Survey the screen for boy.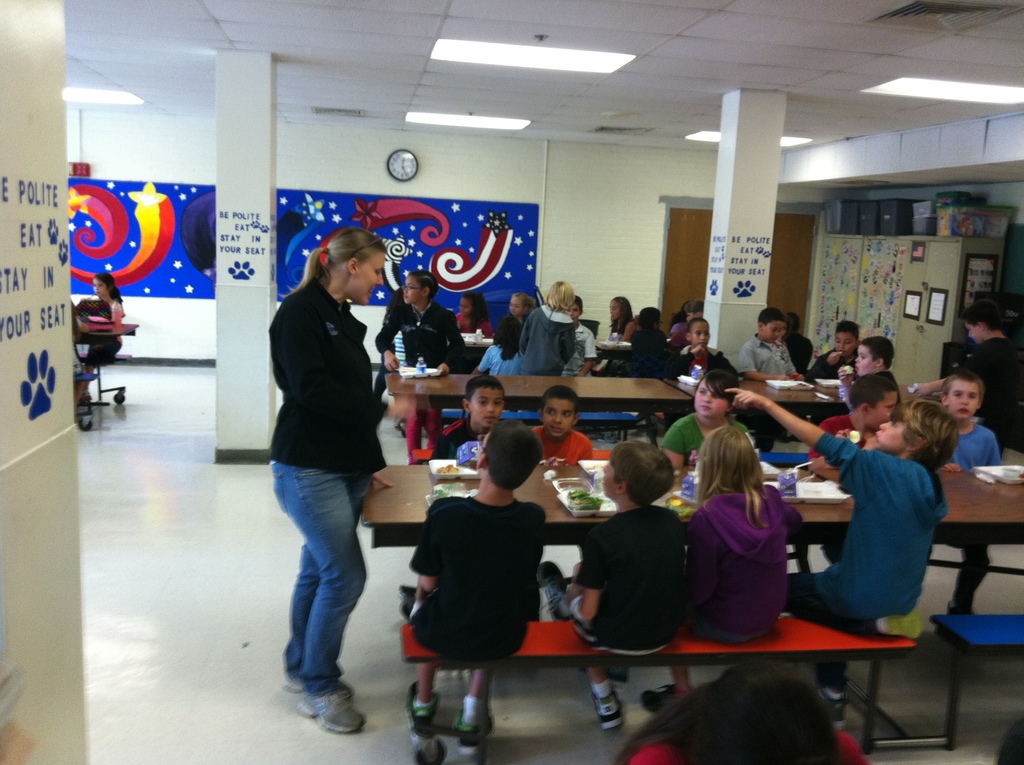
Survey found: (427,374,505,465).
